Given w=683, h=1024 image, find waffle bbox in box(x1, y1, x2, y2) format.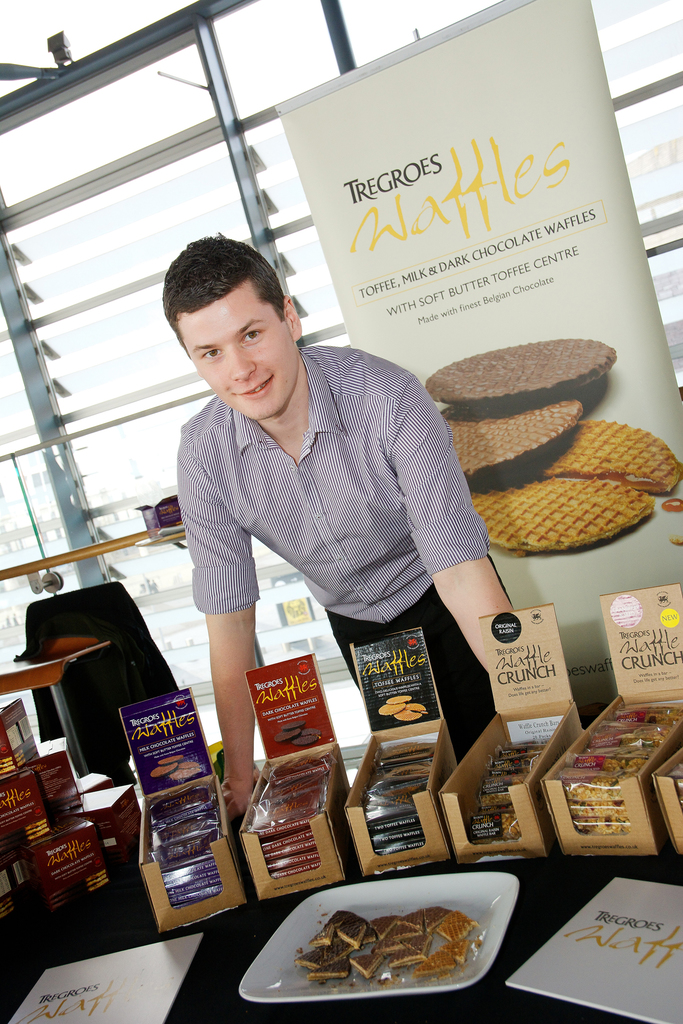
box(471, 473, 658, 558).
